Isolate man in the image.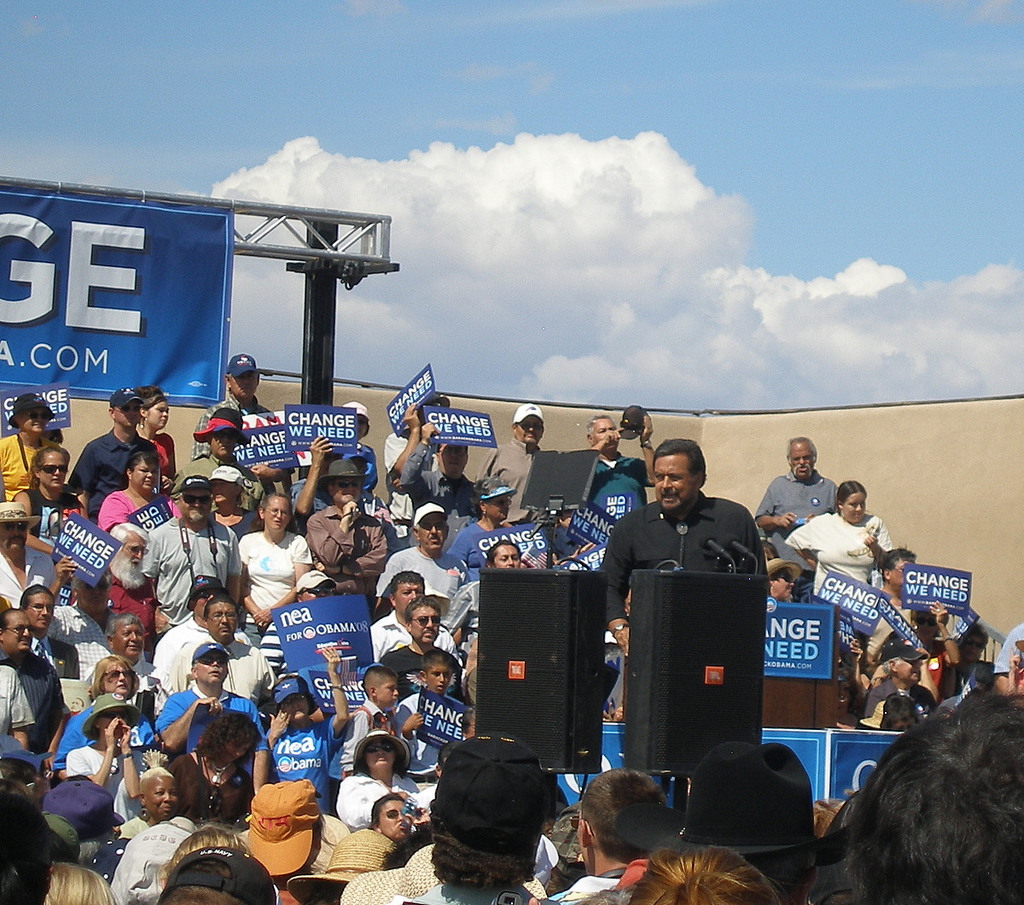
Isolated region: crop(156, 844, 278, 904).
